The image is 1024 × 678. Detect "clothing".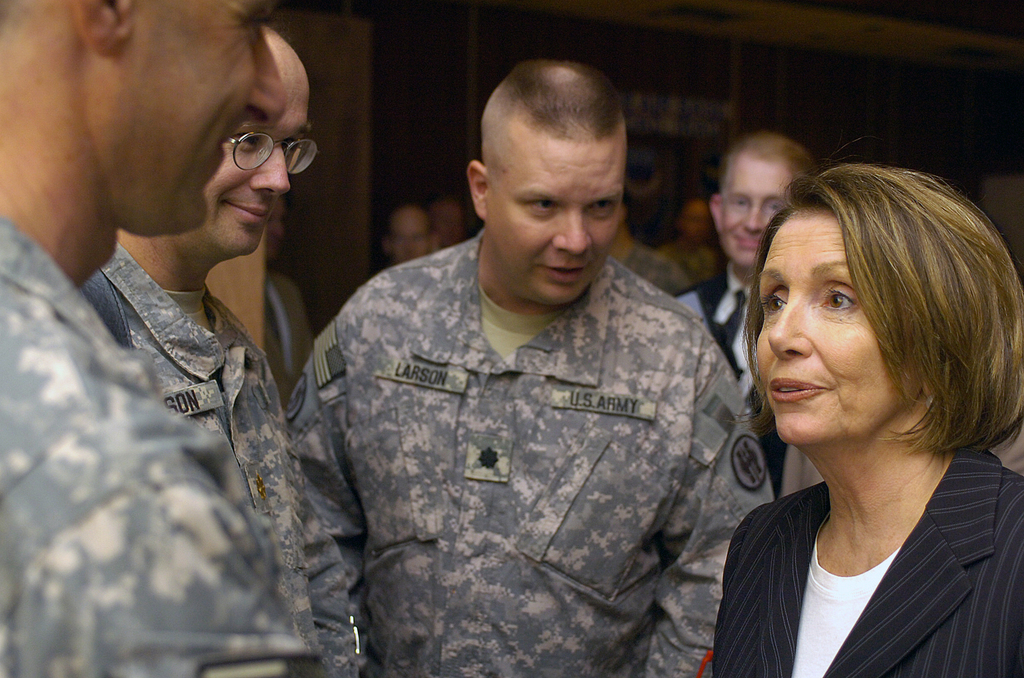
Detection: <box>691,436,1023,677</box>.
